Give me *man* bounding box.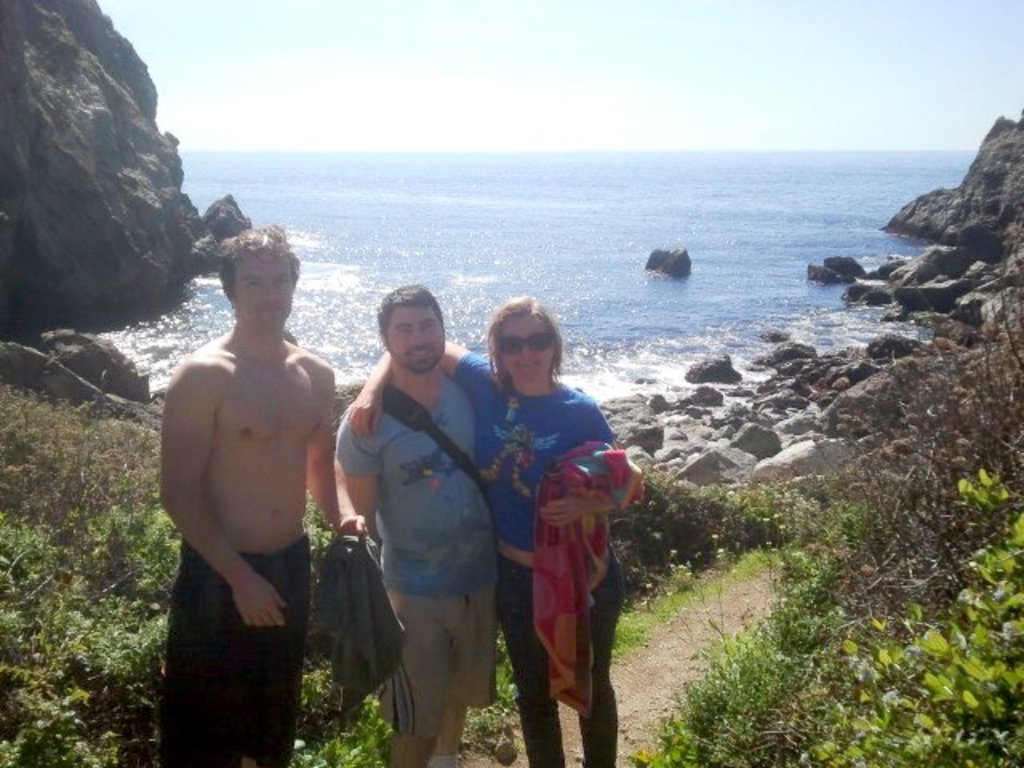
bbox(144, 221, 373, 766).
